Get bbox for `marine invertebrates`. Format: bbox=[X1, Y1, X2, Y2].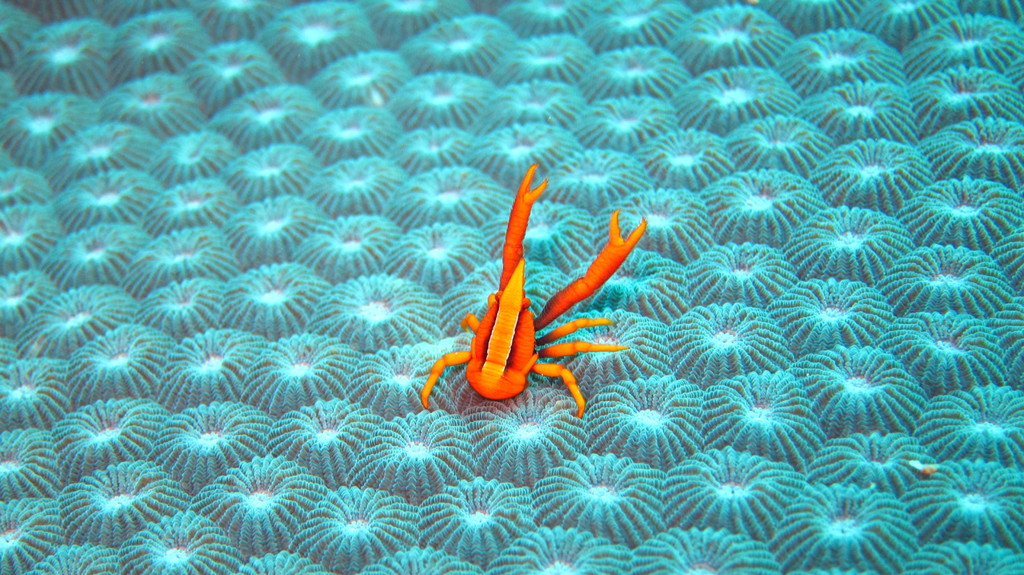
bbox=[105, 510, 244, 574].
